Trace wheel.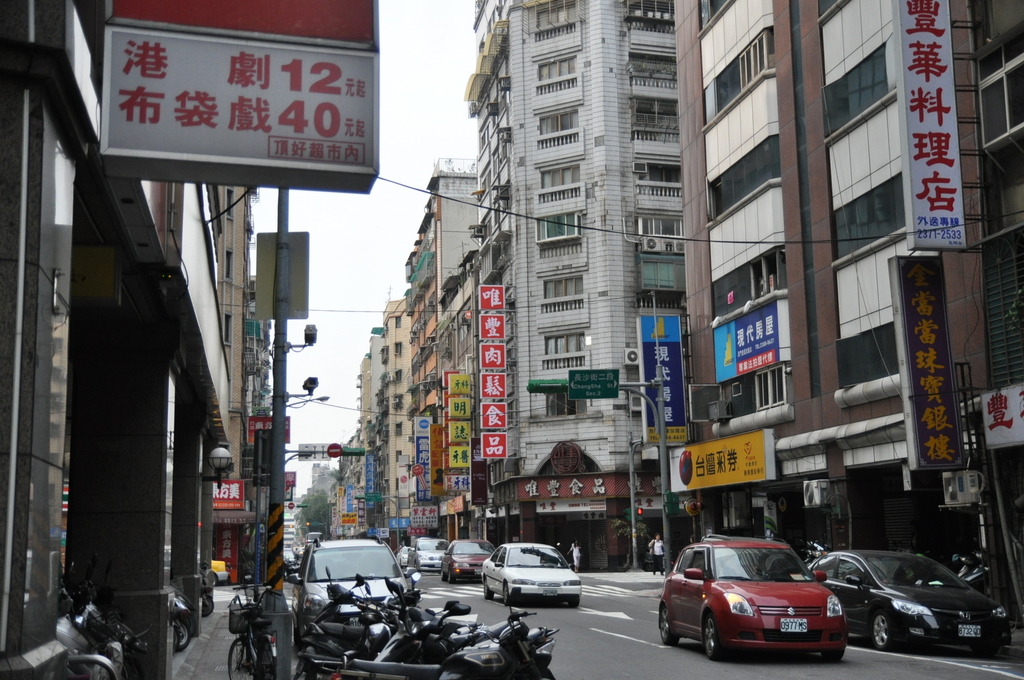
Traced to (223, 631, 264, 679).
